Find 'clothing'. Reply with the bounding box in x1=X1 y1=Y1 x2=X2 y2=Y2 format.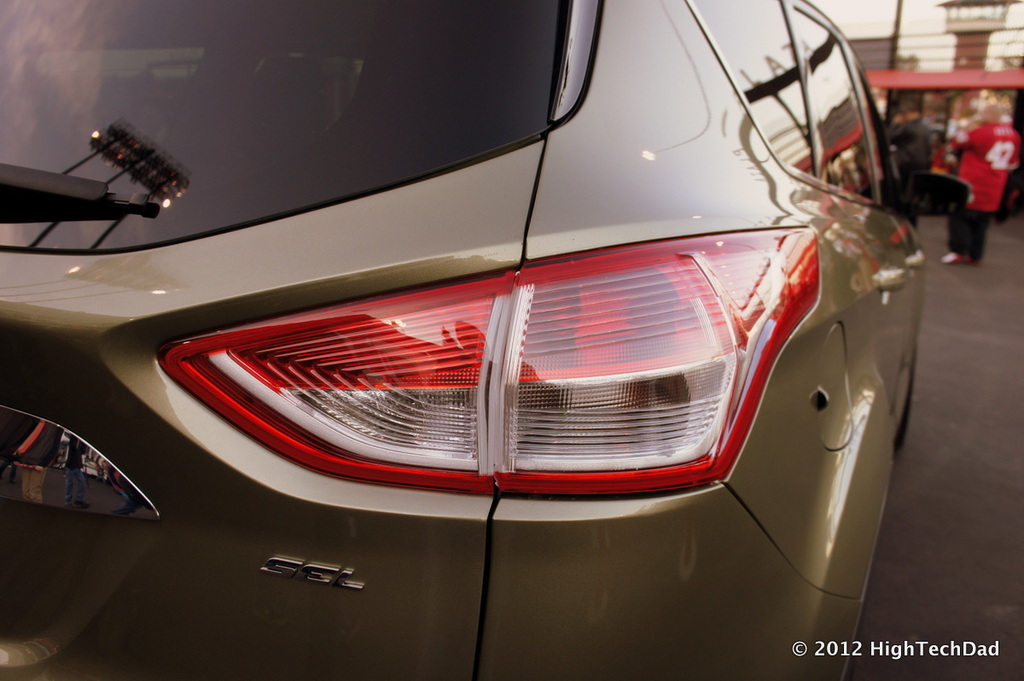
x1=951 y1=120 x2=1021 y2=263.
